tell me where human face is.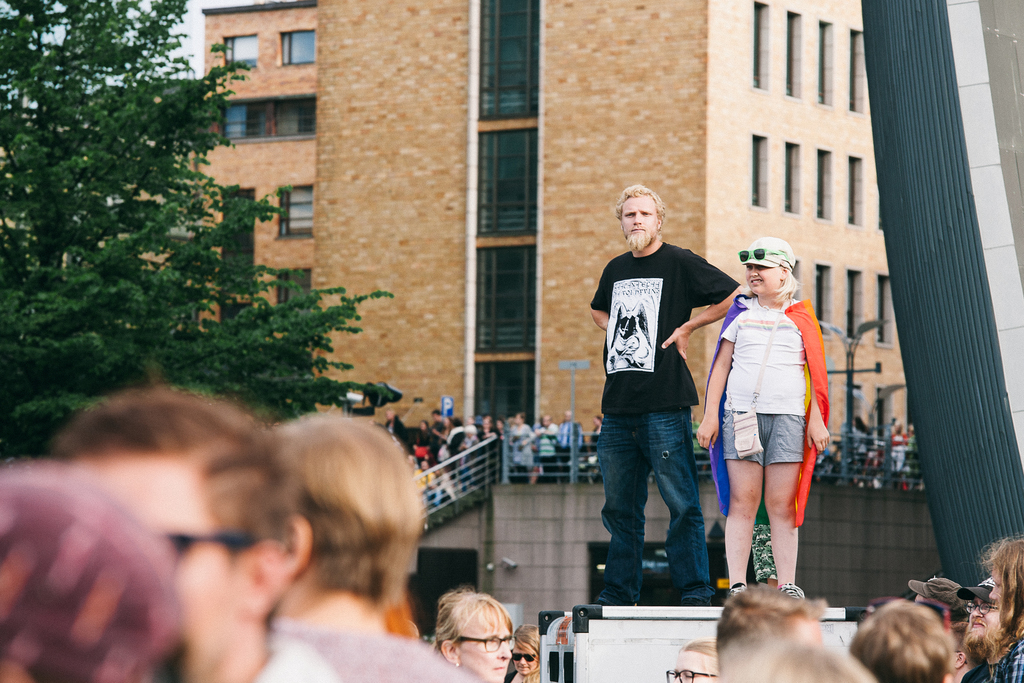
human face is at x1=461 y1=610 x2=513 y2=682.
